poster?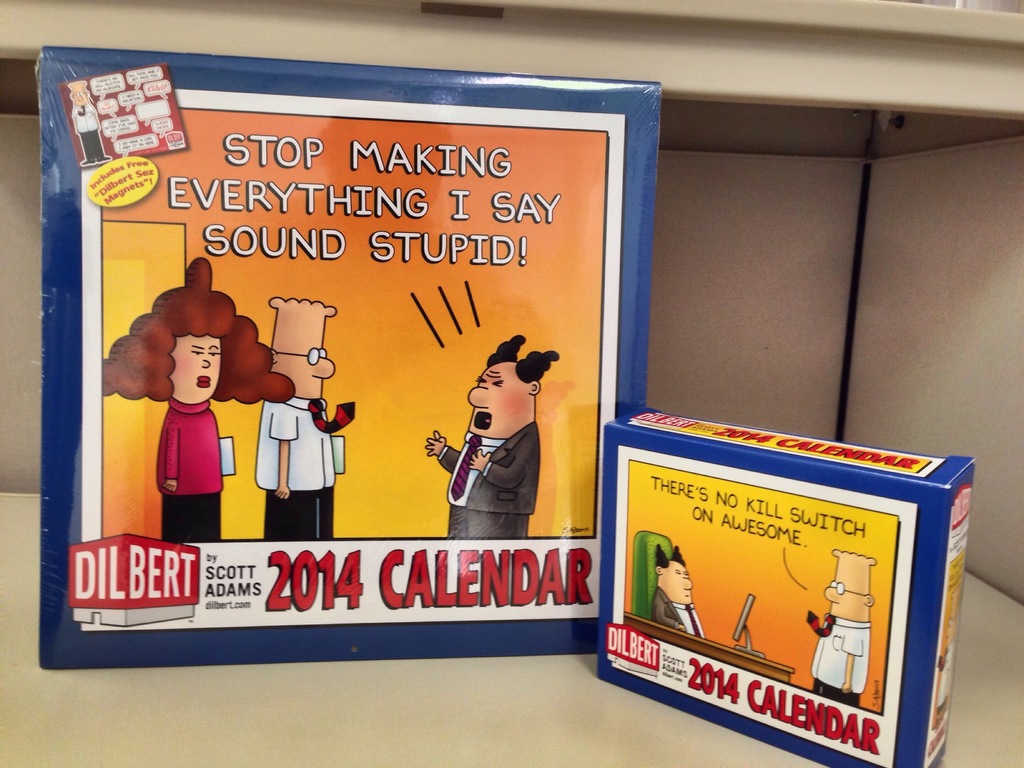
locate(607, 447, 915, 767)
